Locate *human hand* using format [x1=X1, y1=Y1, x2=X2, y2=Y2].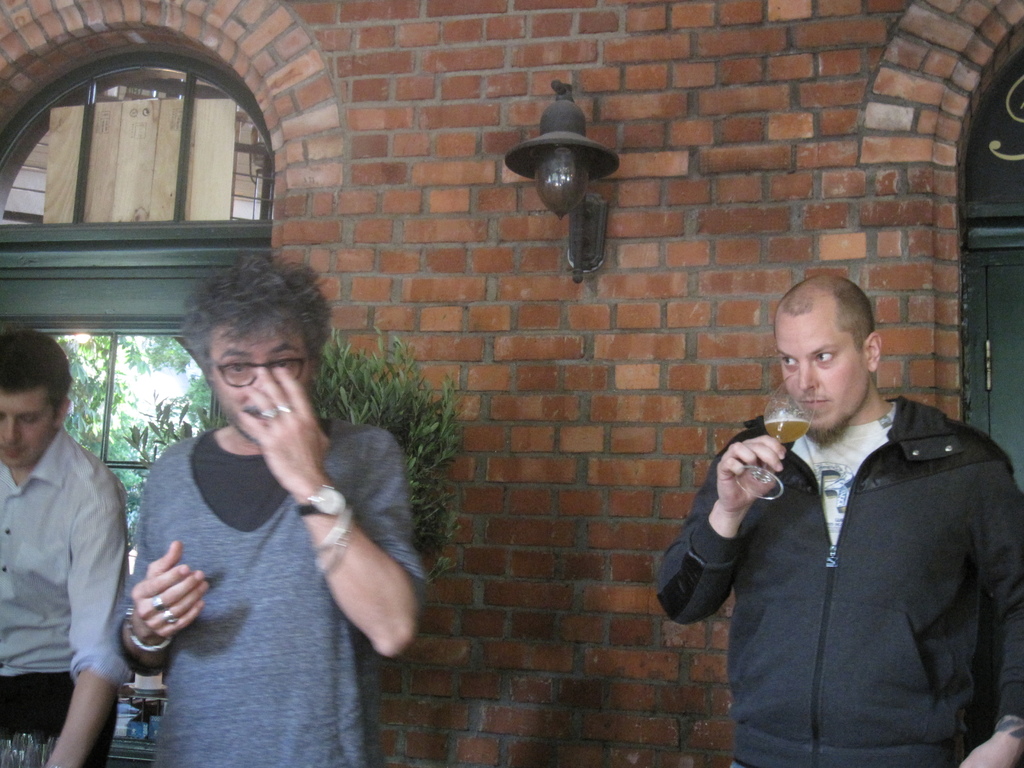
[x1=231, y1=362, x2=332, y2=493].
